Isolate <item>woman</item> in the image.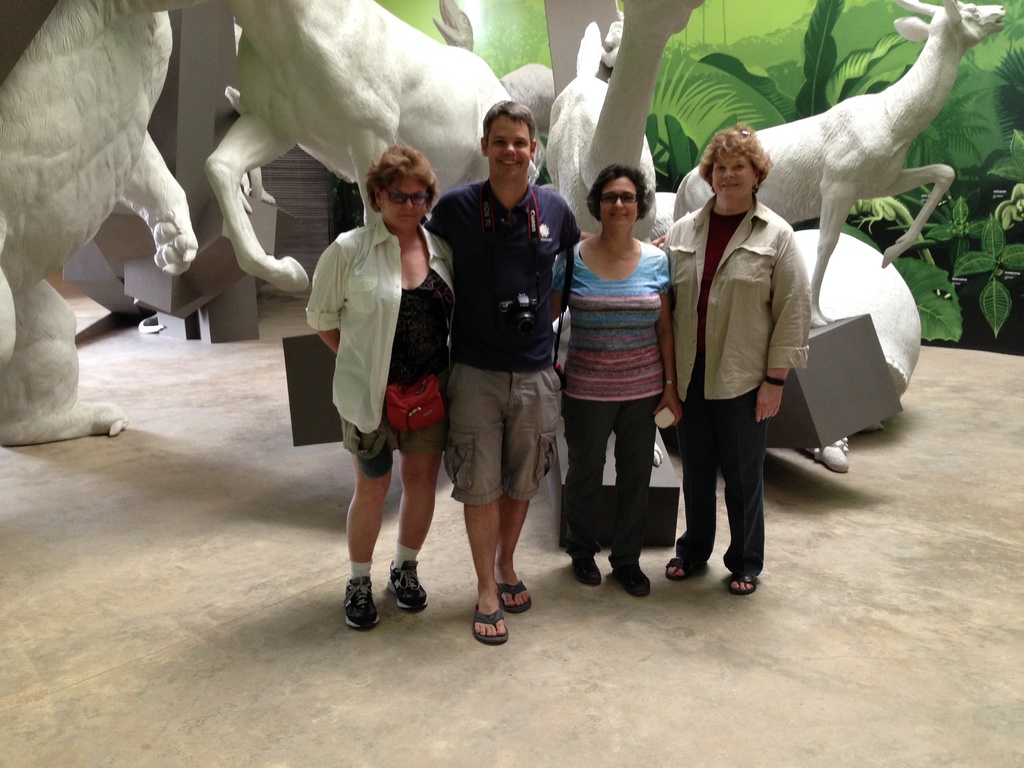
Isolated region: pyautogui.locateOnScreen(307, 144, 456, 627).
